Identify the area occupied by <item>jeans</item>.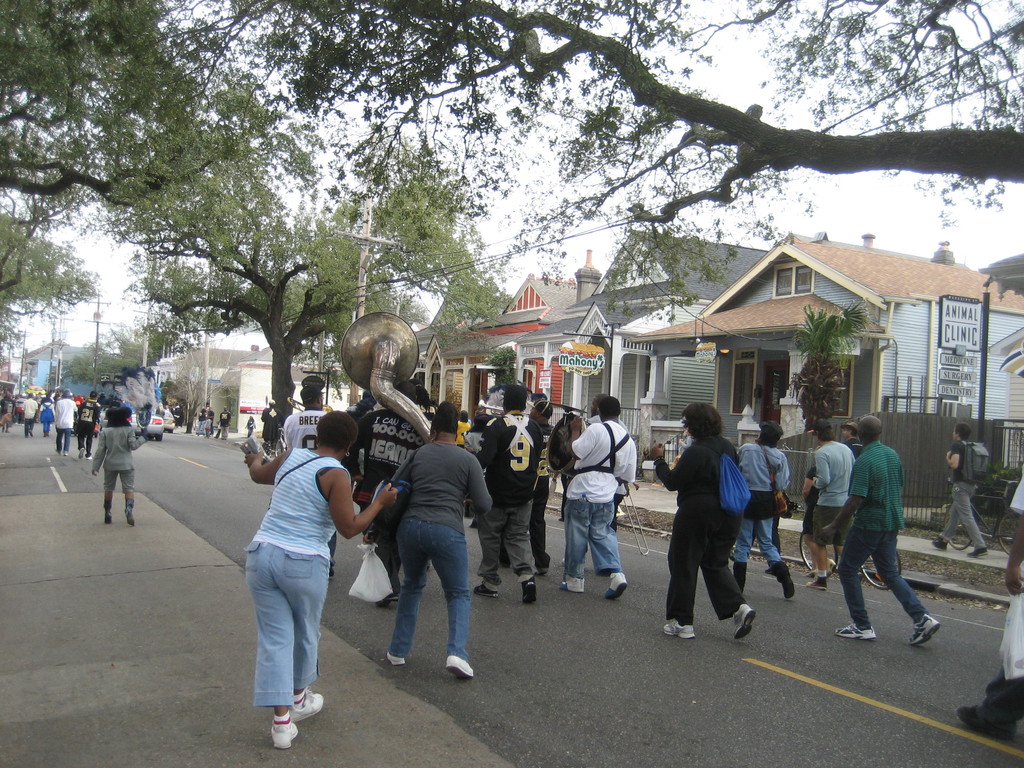
Area: 736,516,785,562.
